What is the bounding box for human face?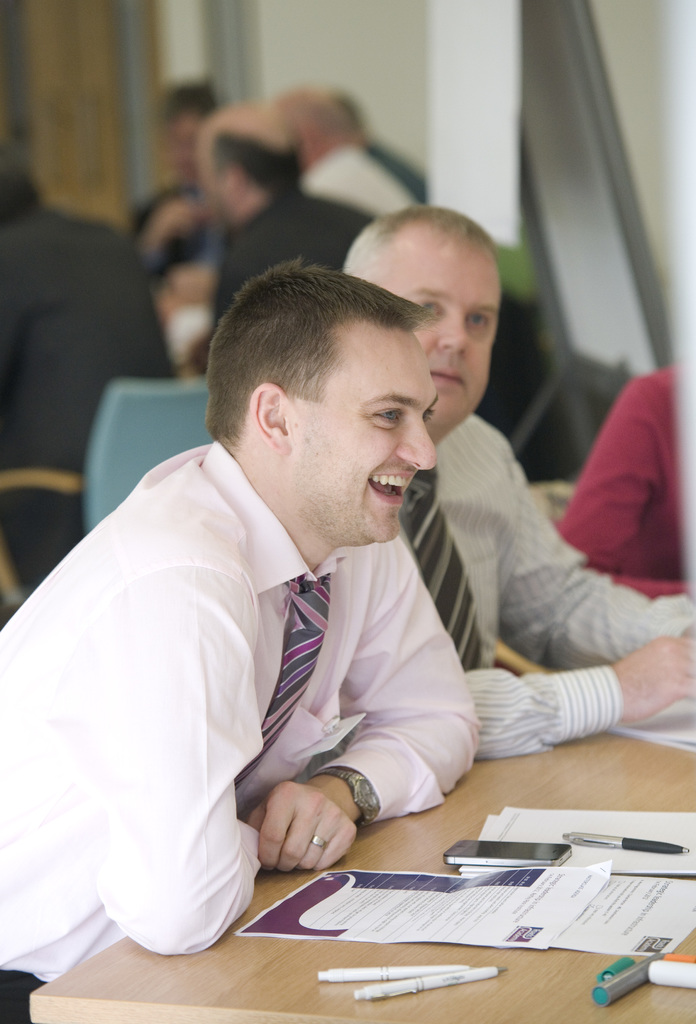
BBox(379, 239, 501, 426).
